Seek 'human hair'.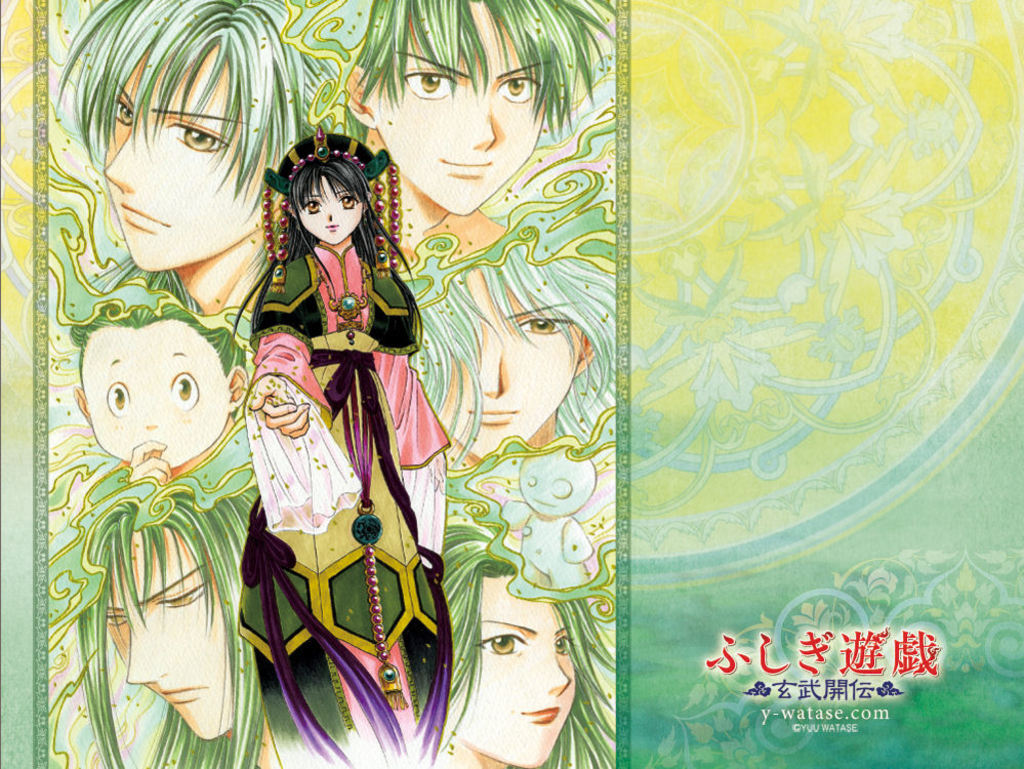
select_region(351, 0, 615, 147).
